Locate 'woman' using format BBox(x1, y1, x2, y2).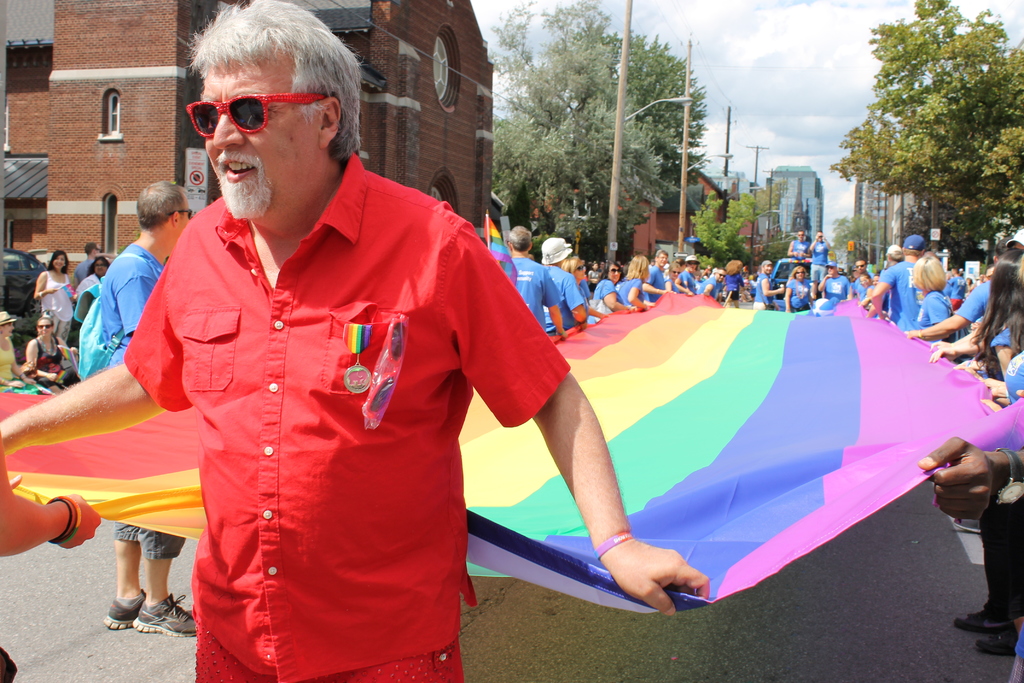
BBox(591, 259, 627, 320).
